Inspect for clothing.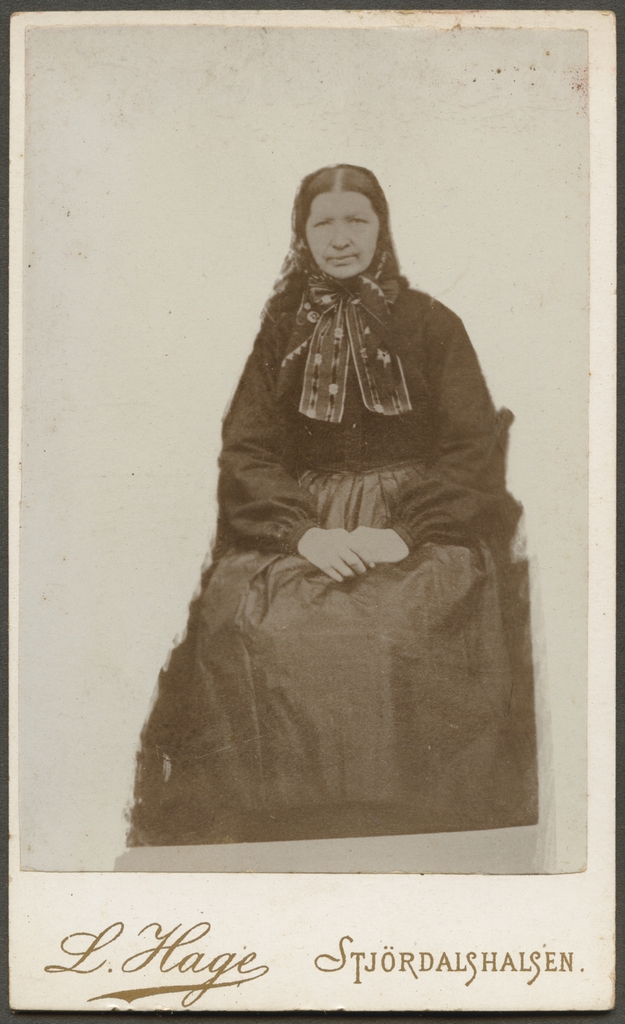
Inspection: <box>126,236,536,846</box>.
